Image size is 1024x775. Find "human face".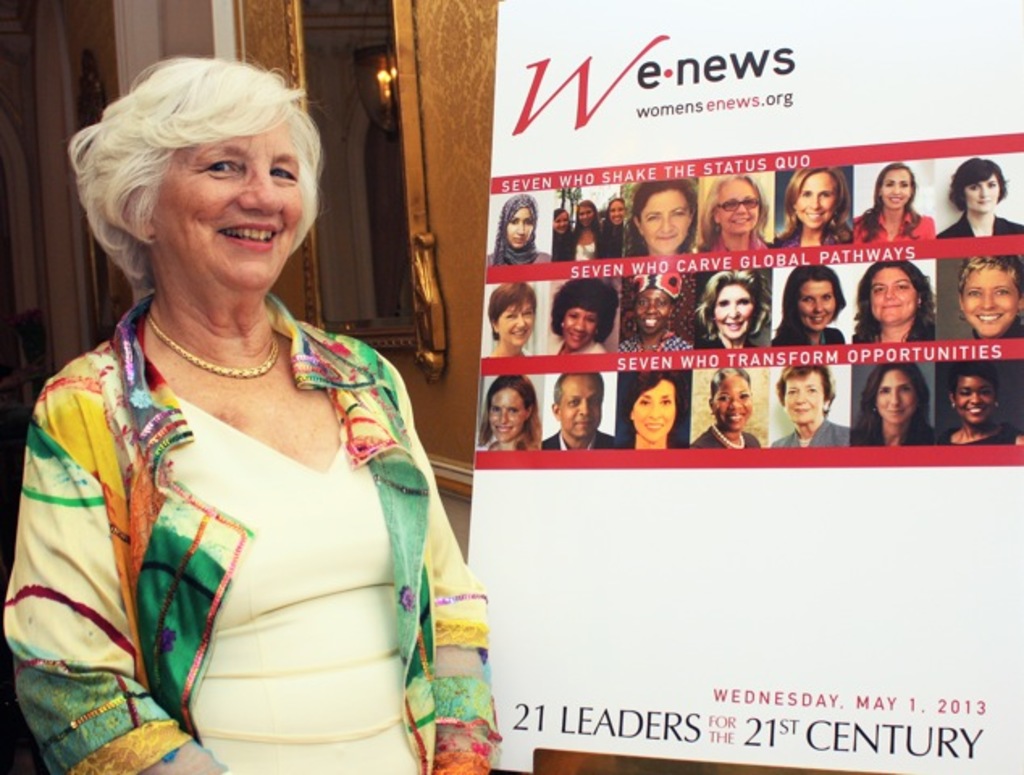
(x1=959, y1=258, x2=1019, y2=342).
